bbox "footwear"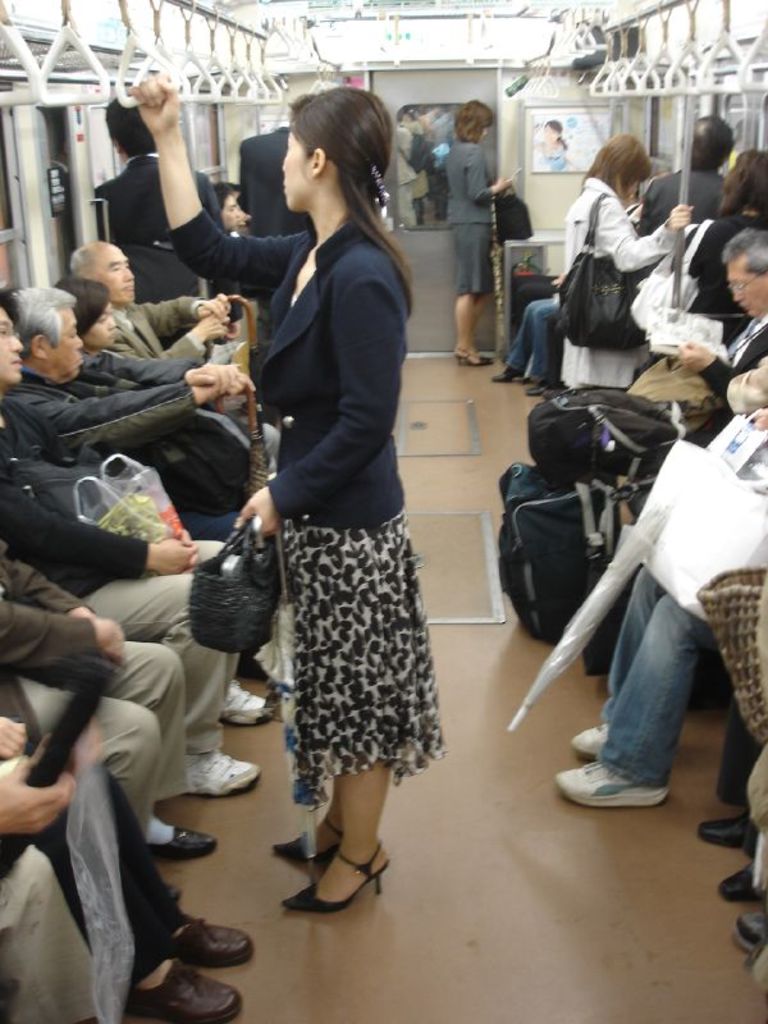
170,908,255,974
